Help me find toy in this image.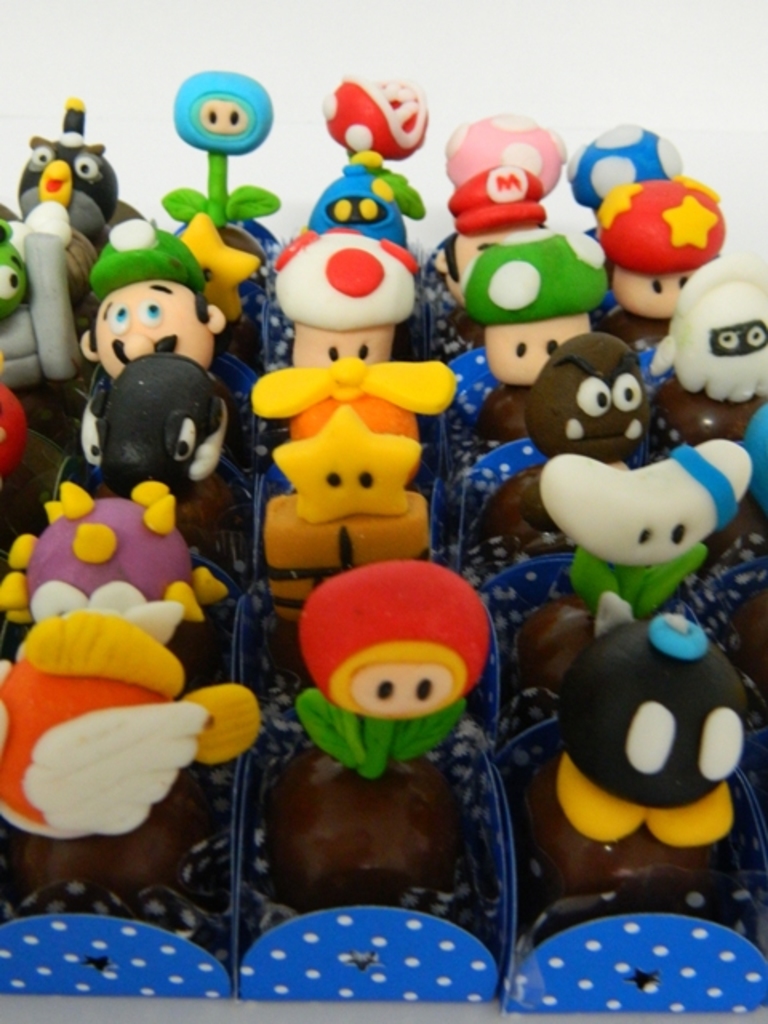
Found it: 464:230:613:378.
